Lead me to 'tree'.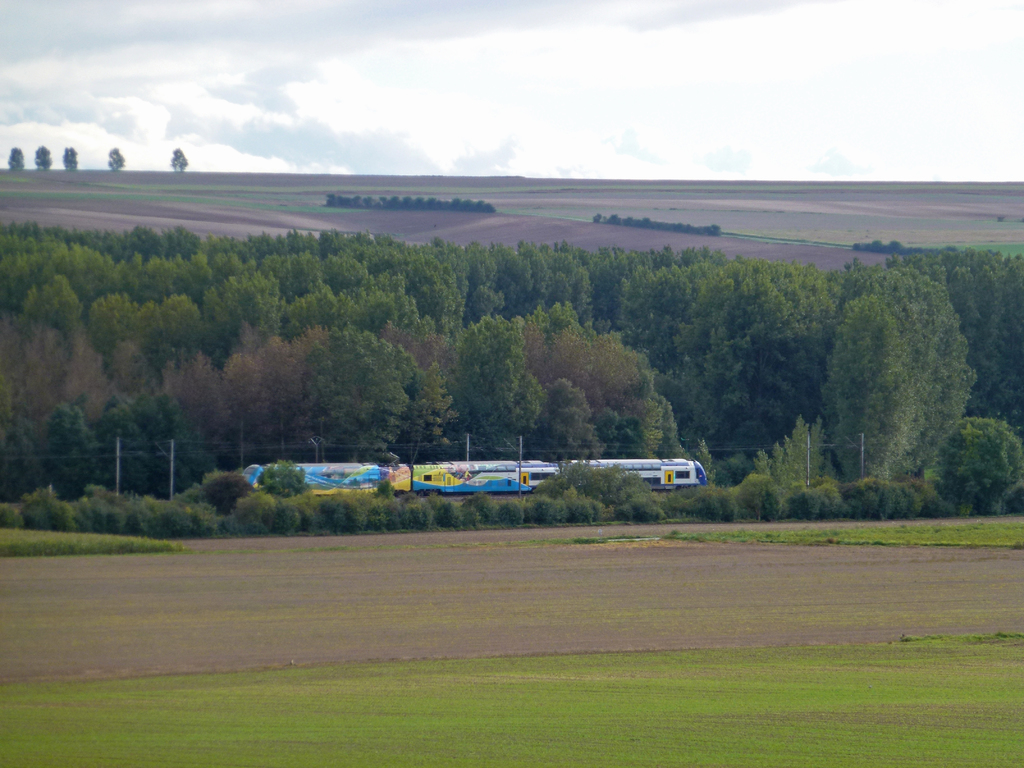
Lead to select_region(202, 471, 257, 514).
